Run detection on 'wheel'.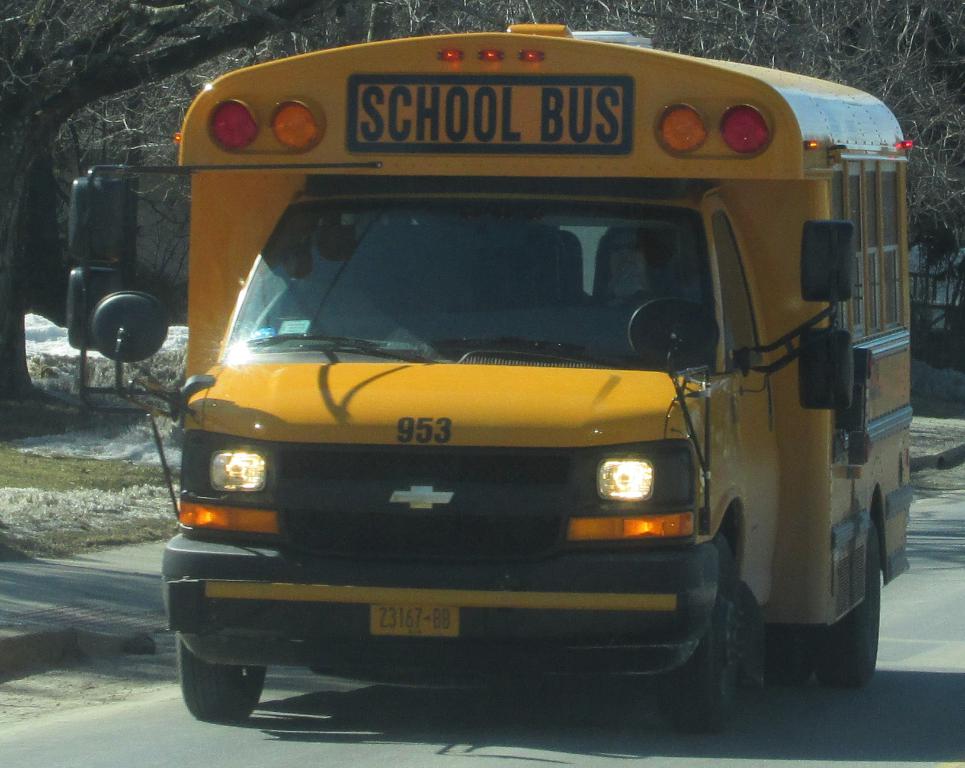
Result: <box>812,516,882,686</box>.
